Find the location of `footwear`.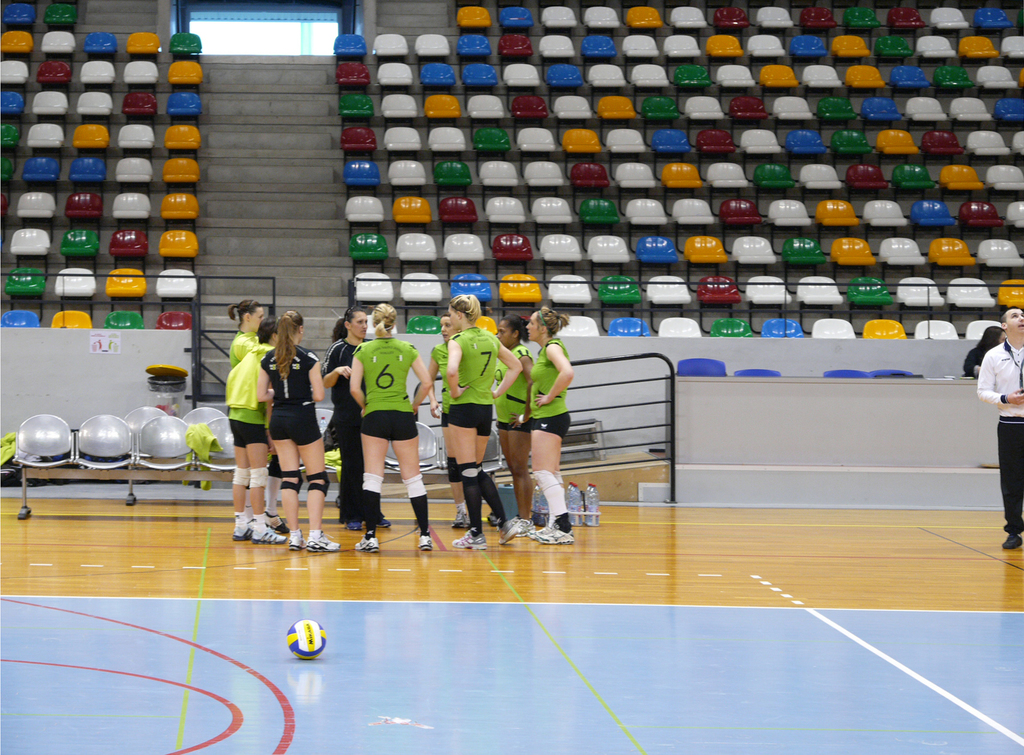
Location: <bbox>1001, 534, 1018, 552</bbox>.
